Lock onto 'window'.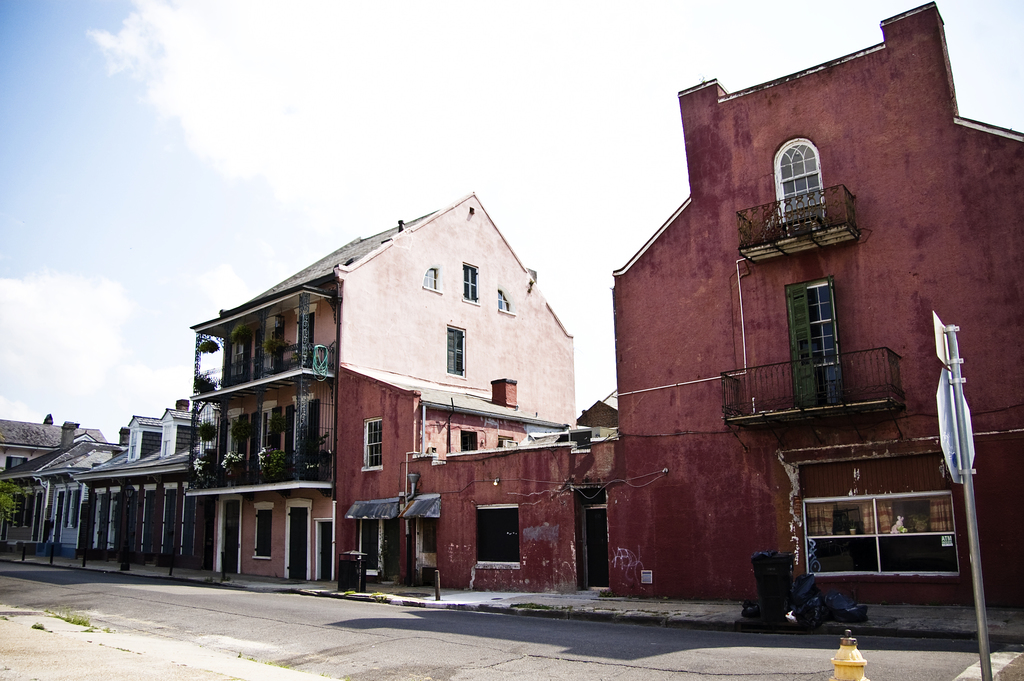
Locked: BBox(495, 288, 516, 317).
